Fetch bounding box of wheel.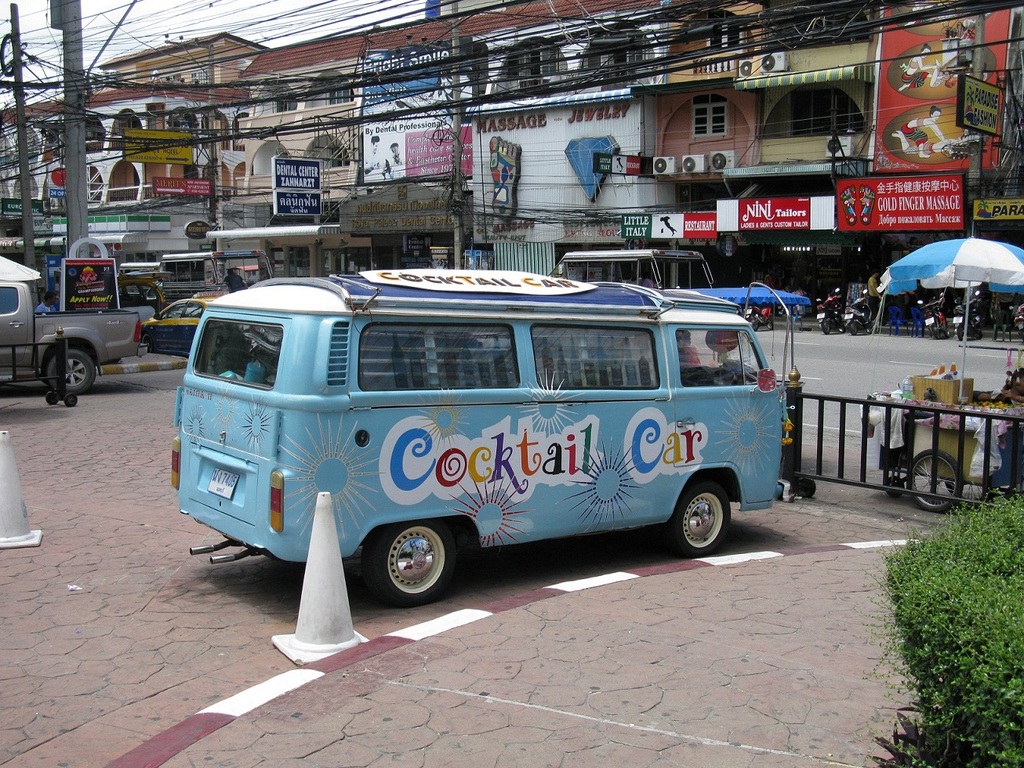
Bbox: x1=903, y1=442, x2=968, y2=509.
